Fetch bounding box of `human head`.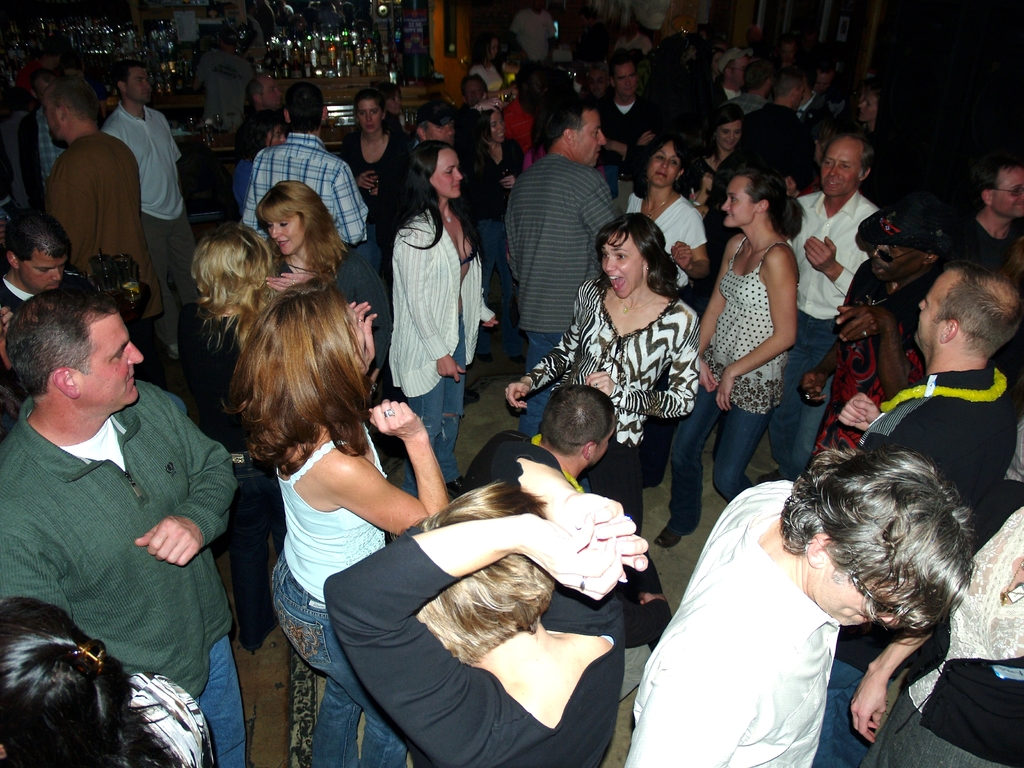
Bbox: 417:102:456:144.
